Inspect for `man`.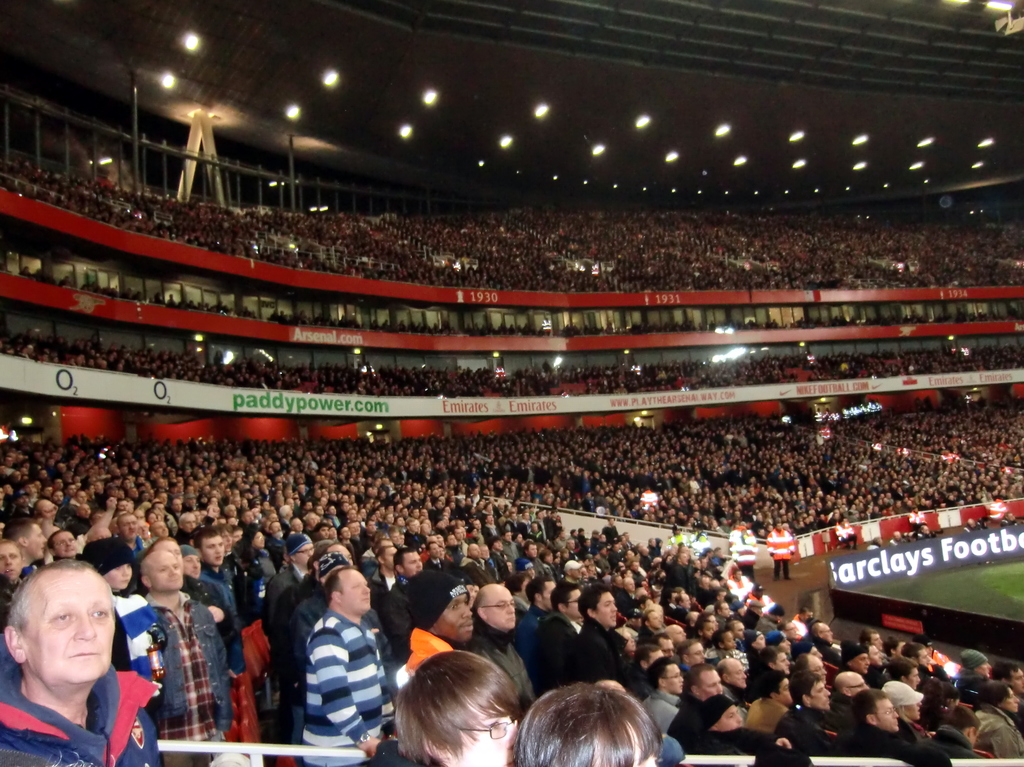
Inspection: bbox(970, 679, 1023, 764).
